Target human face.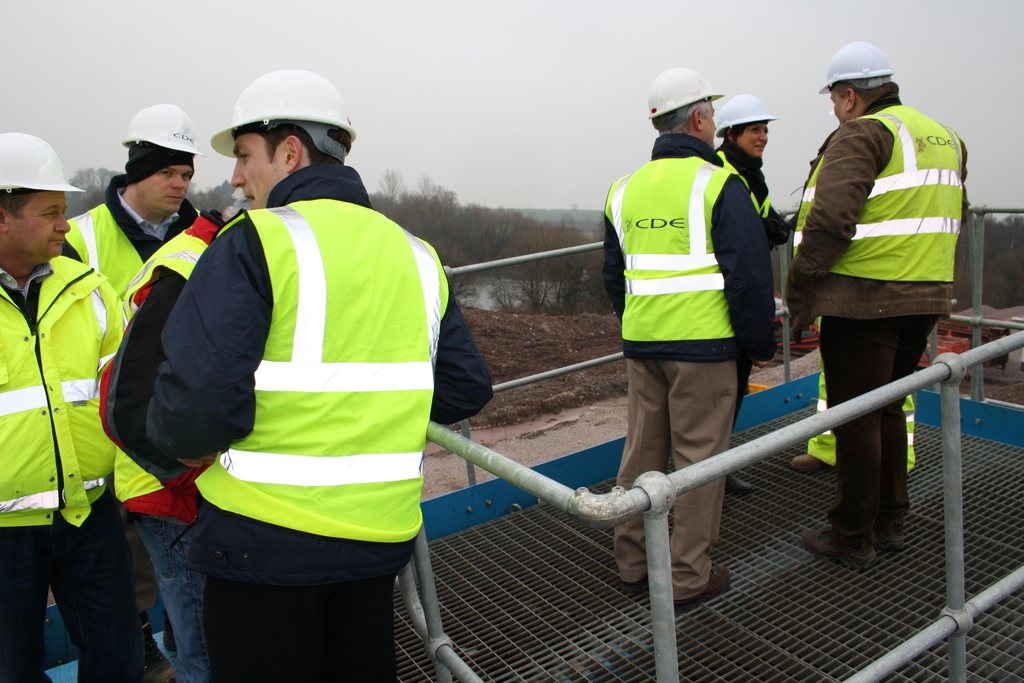
Target region: BBox(699, 101, 717, 149).
